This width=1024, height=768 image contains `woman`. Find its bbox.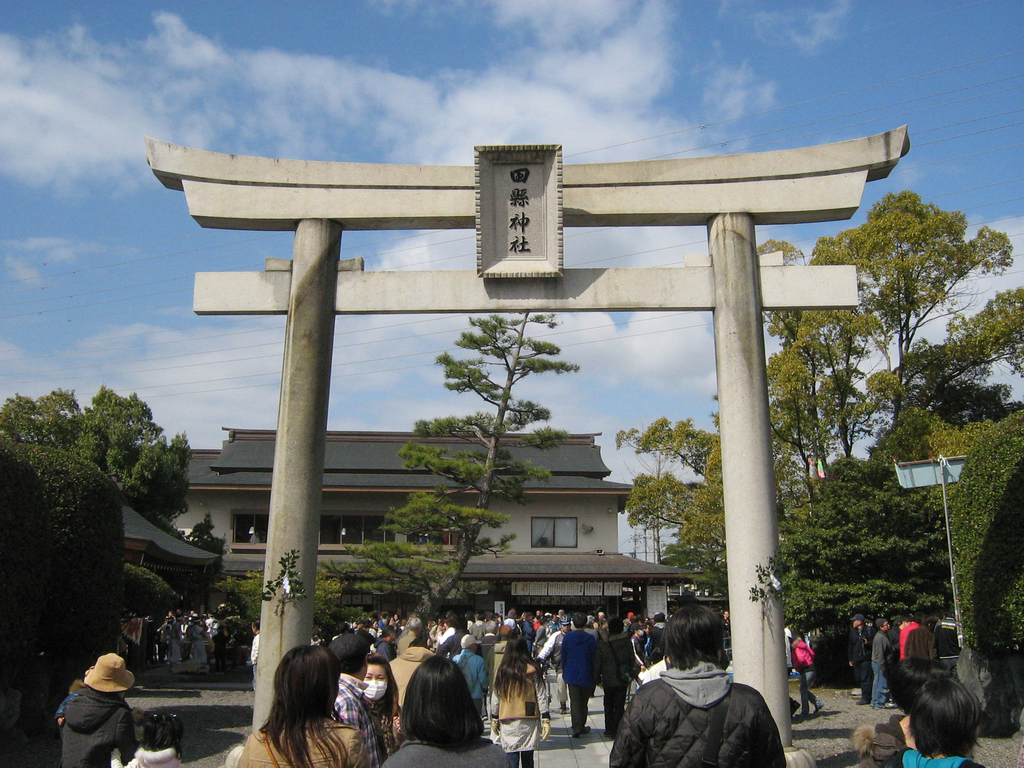
237/647/365/765.
